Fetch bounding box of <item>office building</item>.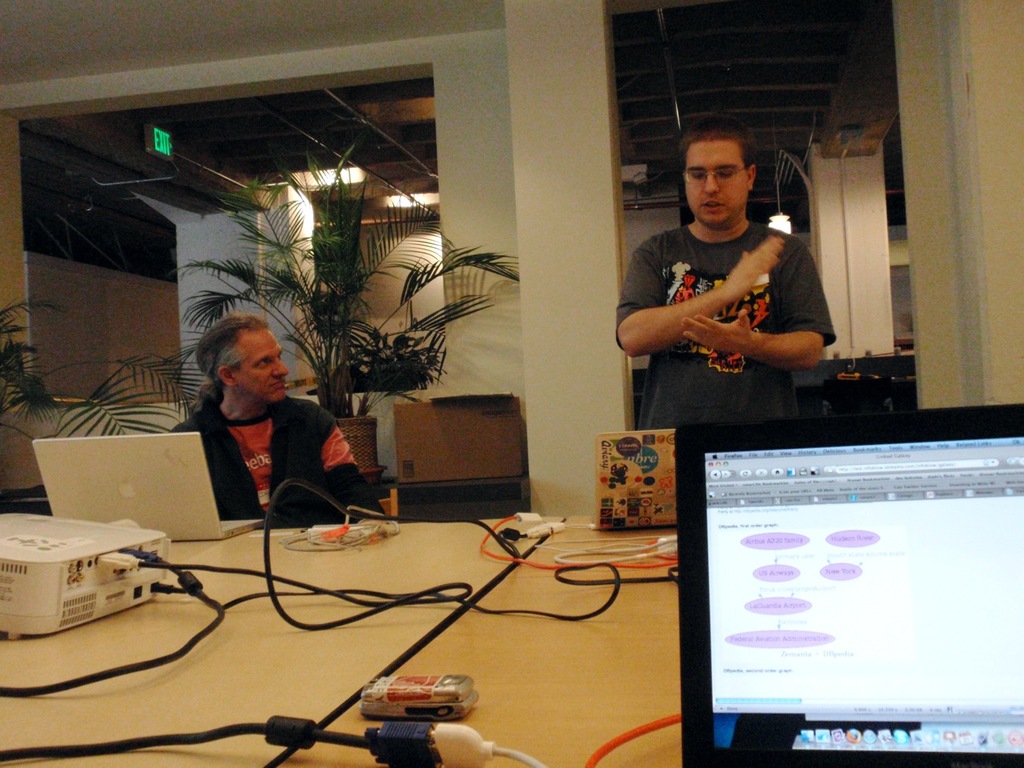
Bbox: [x1=2, y1=0, x2=1023, y2=767].
